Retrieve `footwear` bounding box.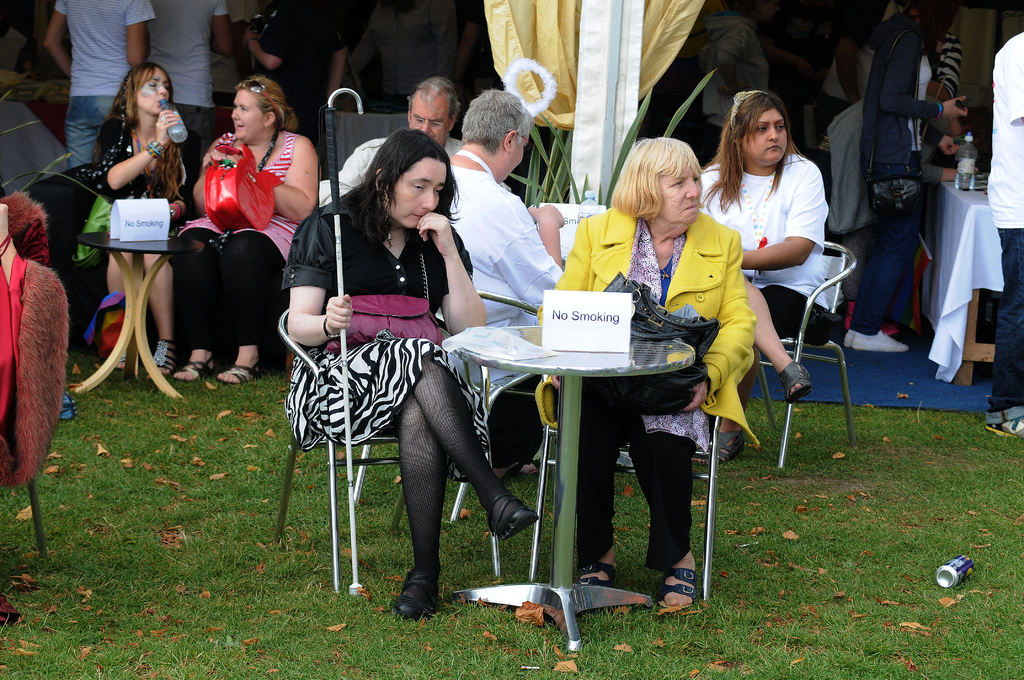
Bounding box: (709, 424, 737, 466).
